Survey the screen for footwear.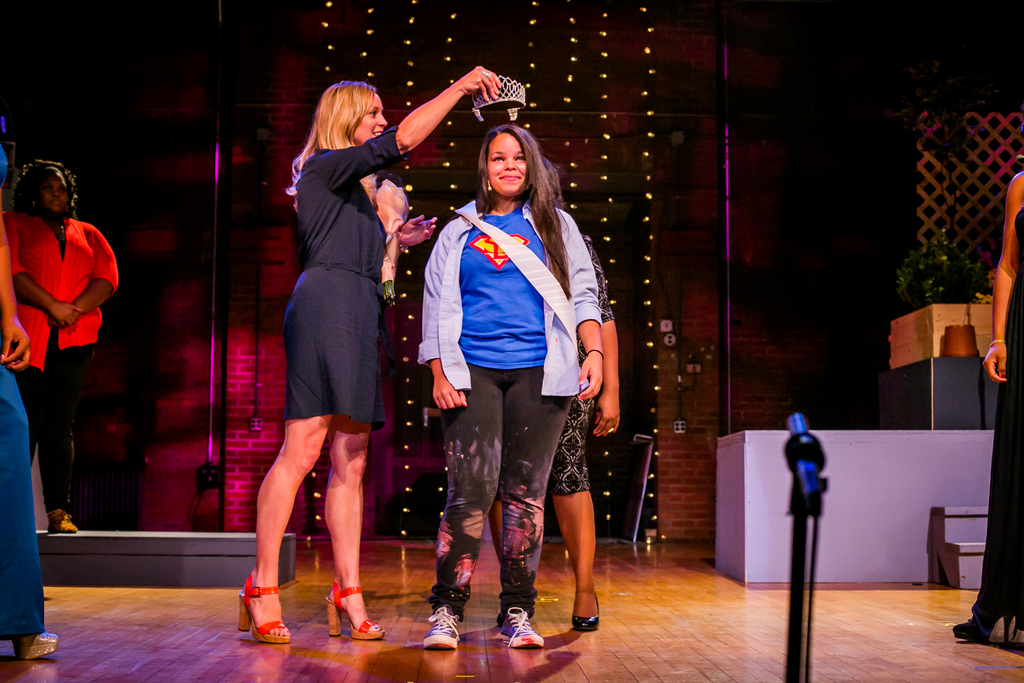
Survey found: left=229, top=582, right=286, bottom=658.
